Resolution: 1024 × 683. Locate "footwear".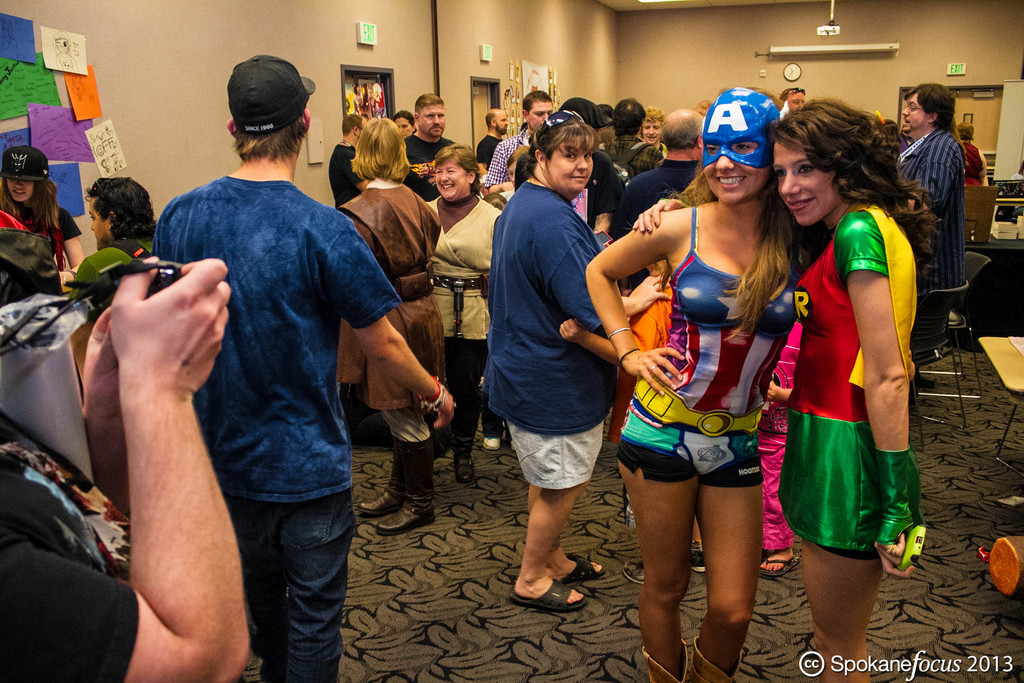
box(378, 502, 431, 533).
